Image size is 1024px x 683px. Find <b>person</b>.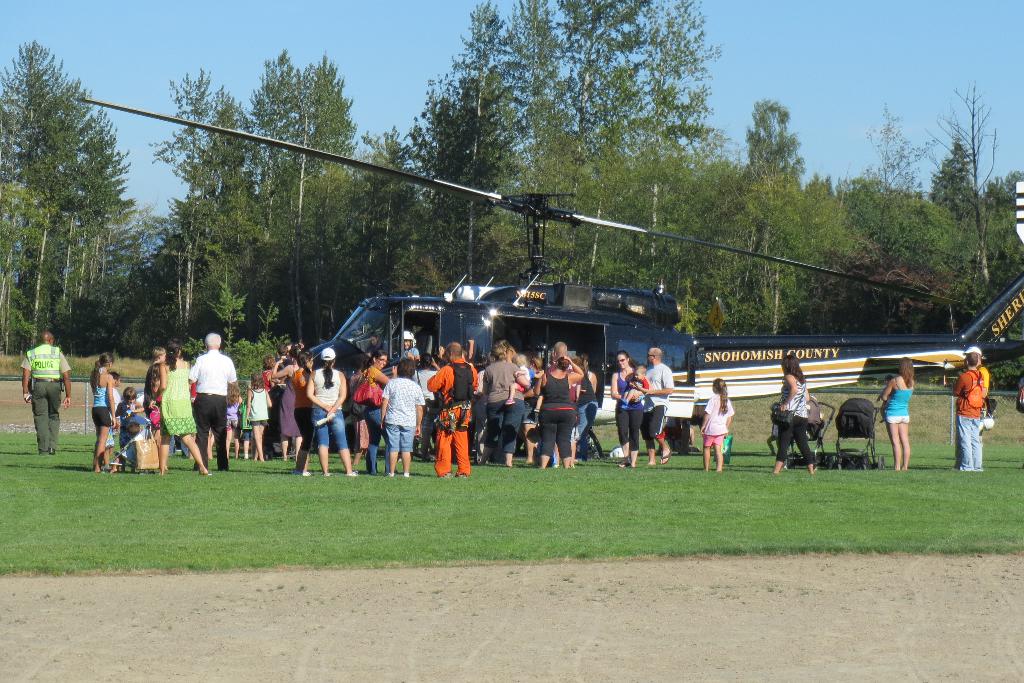
120,420,152,463.
